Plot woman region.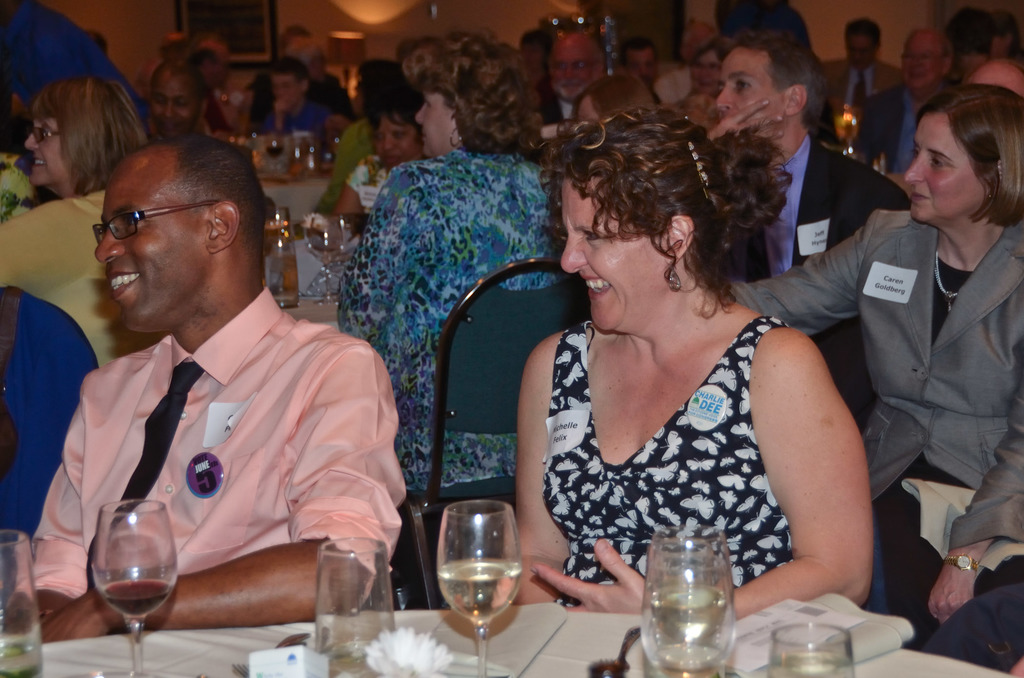
Plotted at select_region(340, 90, 433, 252).
